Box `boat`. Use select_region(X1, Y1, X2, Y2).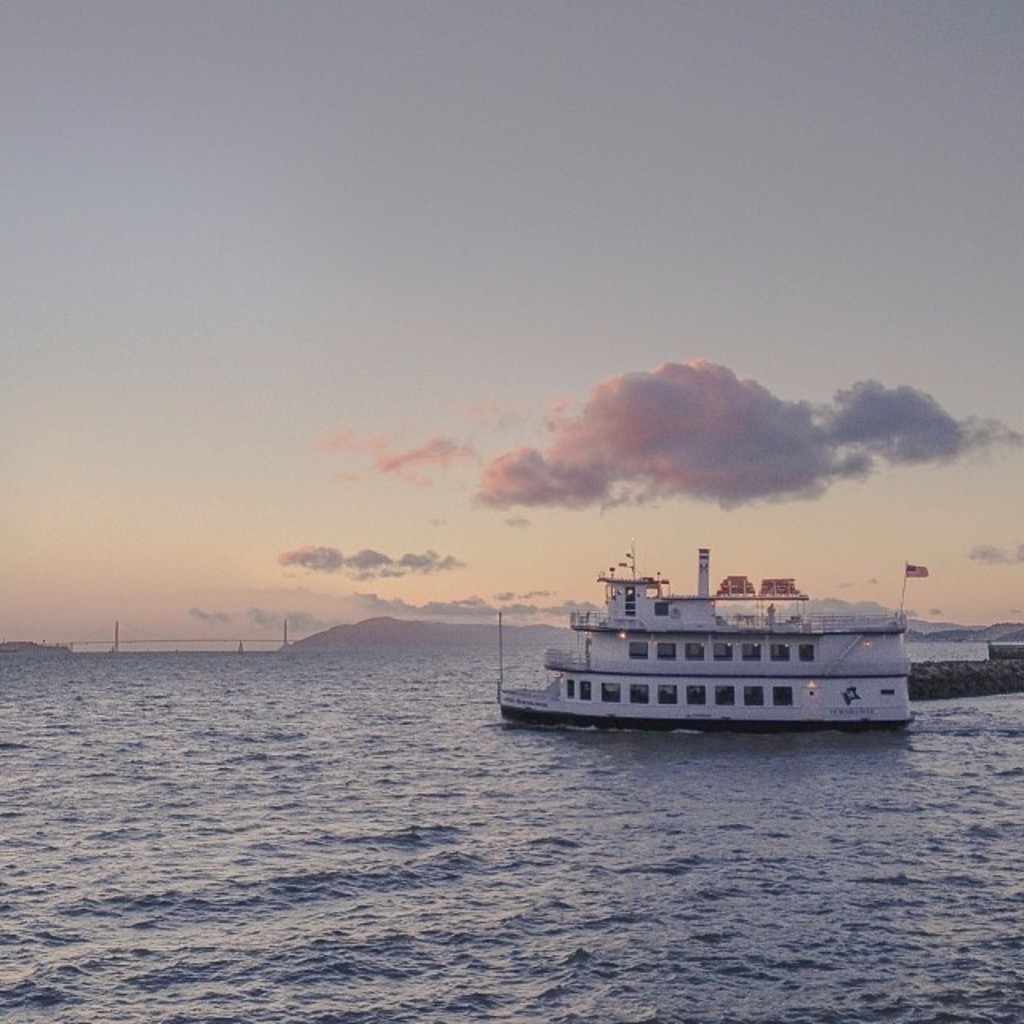
select_region(482, 528, 944, 739).
